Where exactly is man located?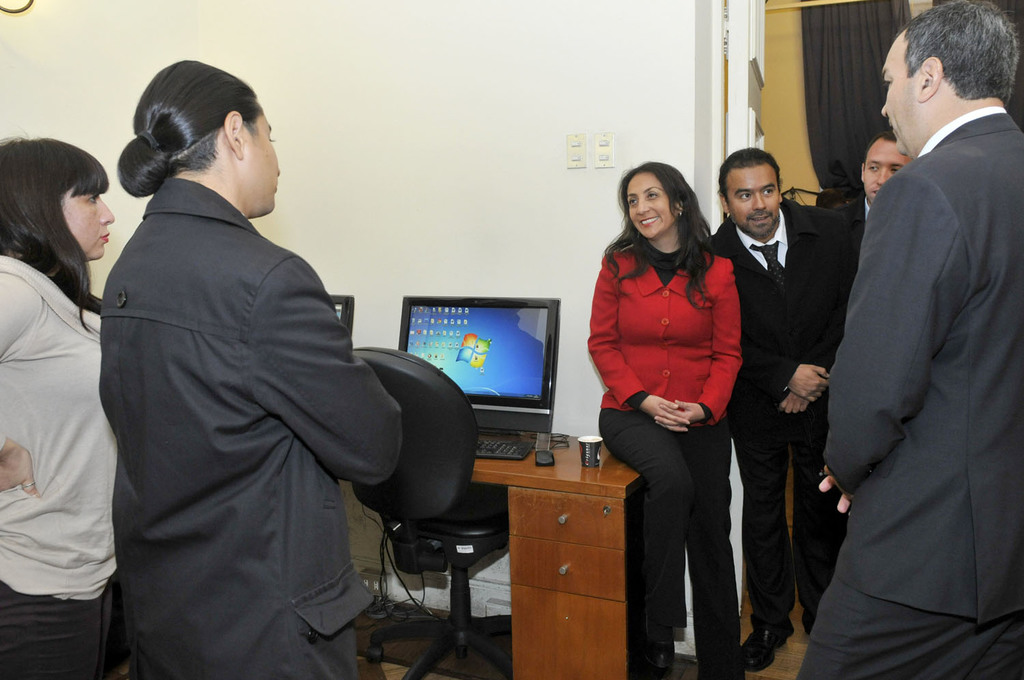
Its bounding box is {"x1": 812, "y1": 0, "x2": 1019, "y2": 672}.
